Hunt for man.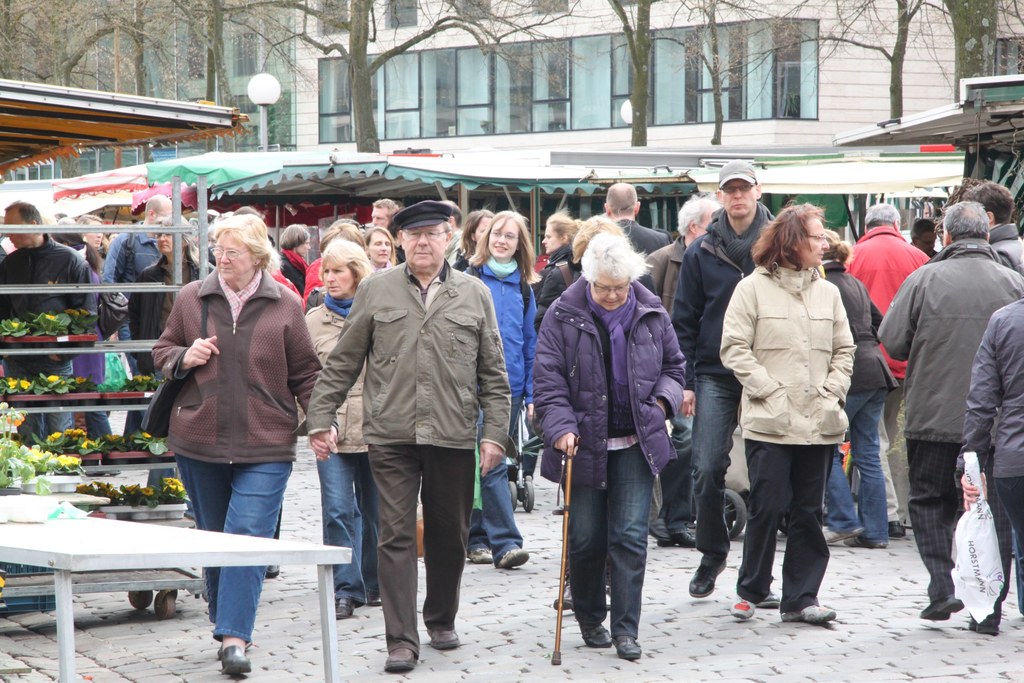
Hunted down at [x1=0, y1=200, x2=99, y2=454].
